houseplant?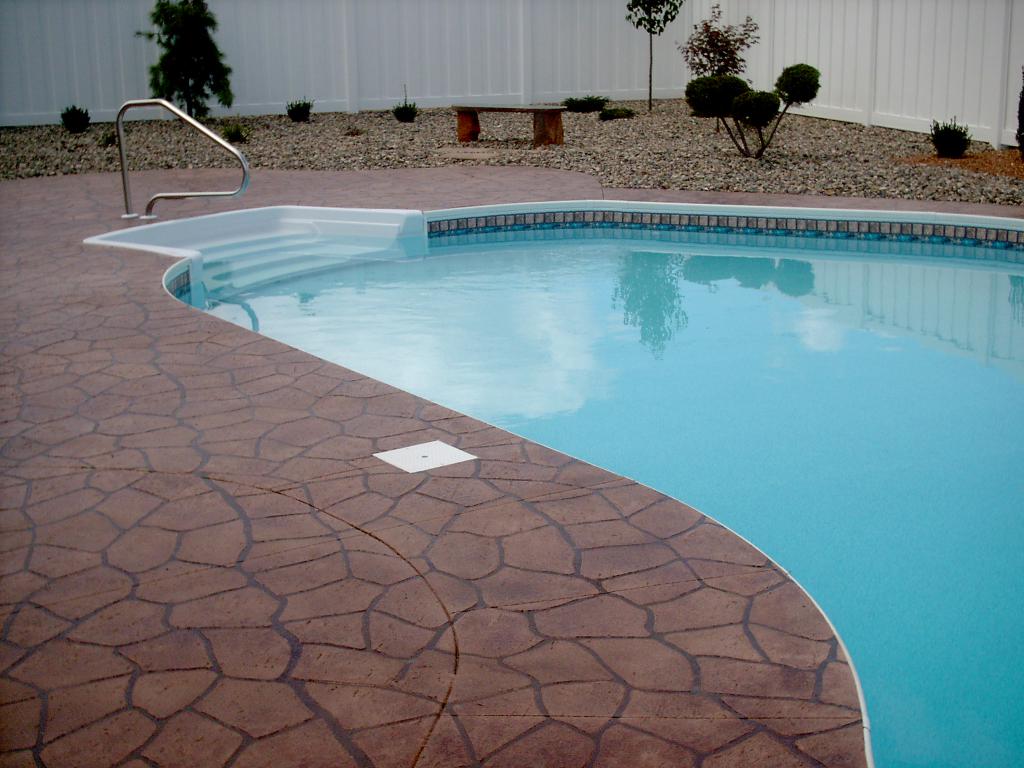
[397, 94, 416, 124]
